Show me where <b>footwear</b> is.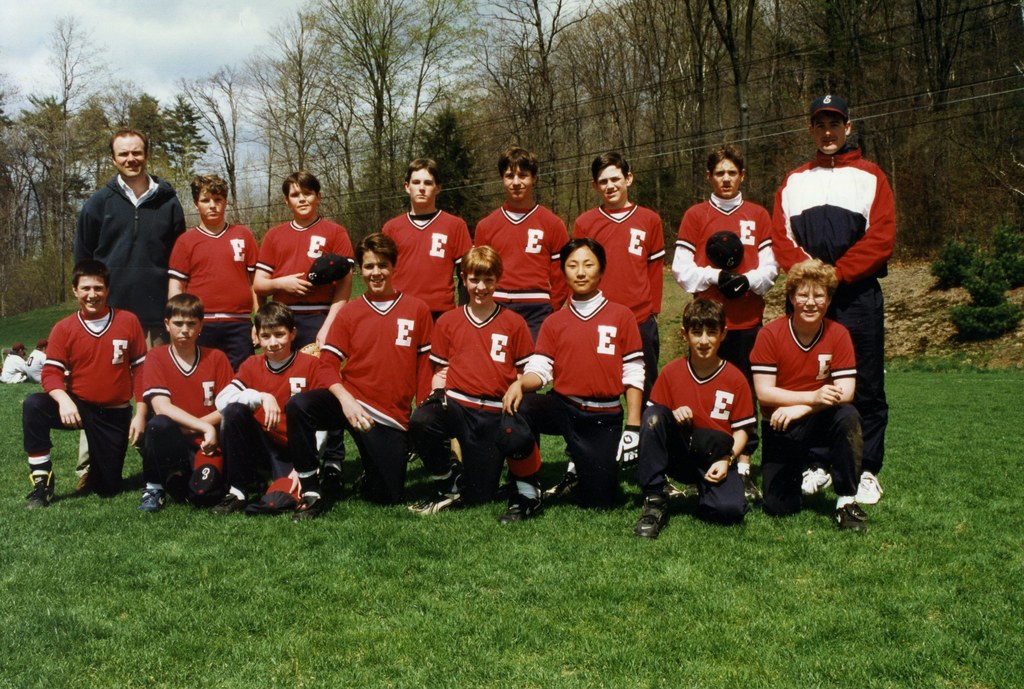
<b>footwear</b> is at [x1=835, y1=502, x2=865, y2=536].
